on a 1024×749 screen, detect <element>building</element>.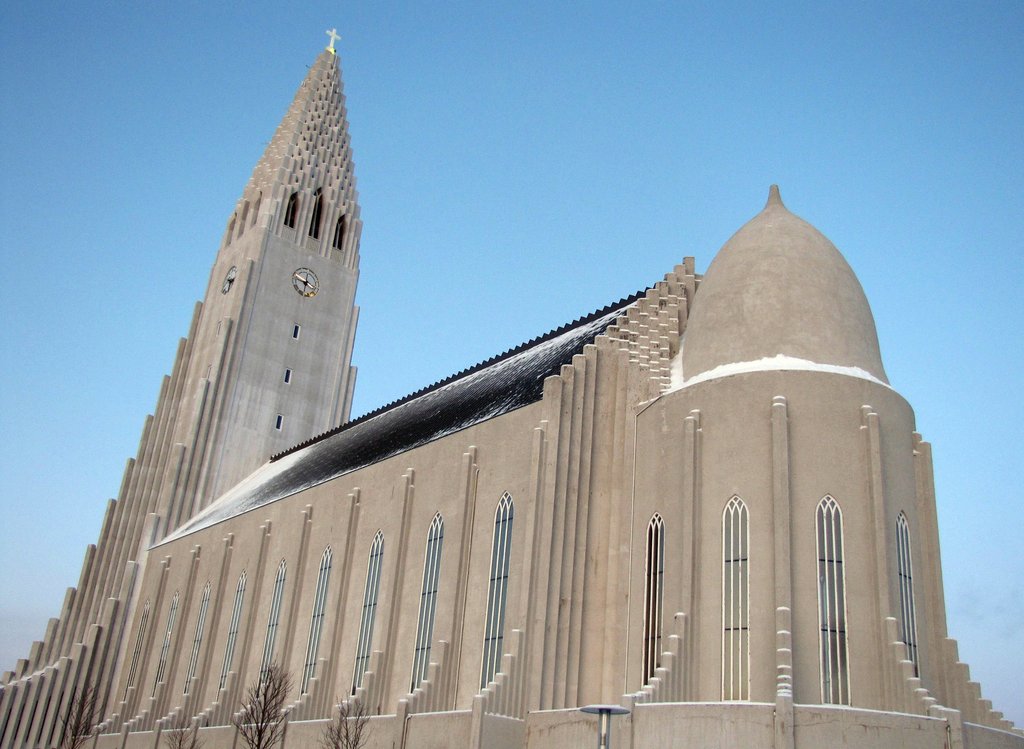
{"left": 0, "top": 30, "right": 1023, "bottom": 748}.
